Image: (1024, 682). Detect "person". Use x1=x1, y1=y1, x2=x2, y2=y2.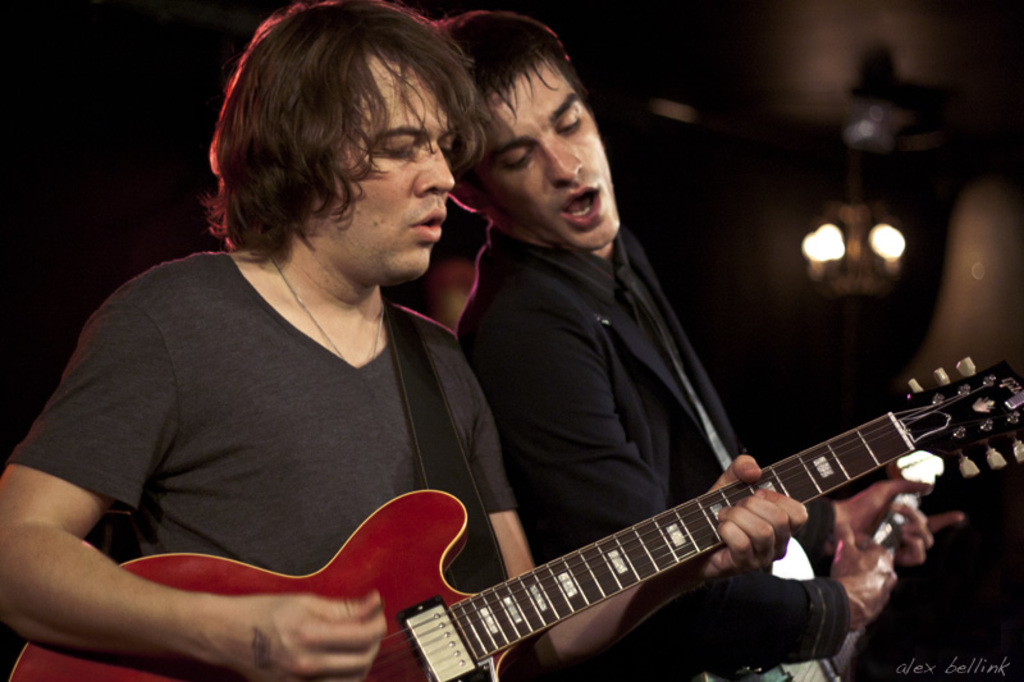
x1=442, y1=13, x2=957, y2=681.
